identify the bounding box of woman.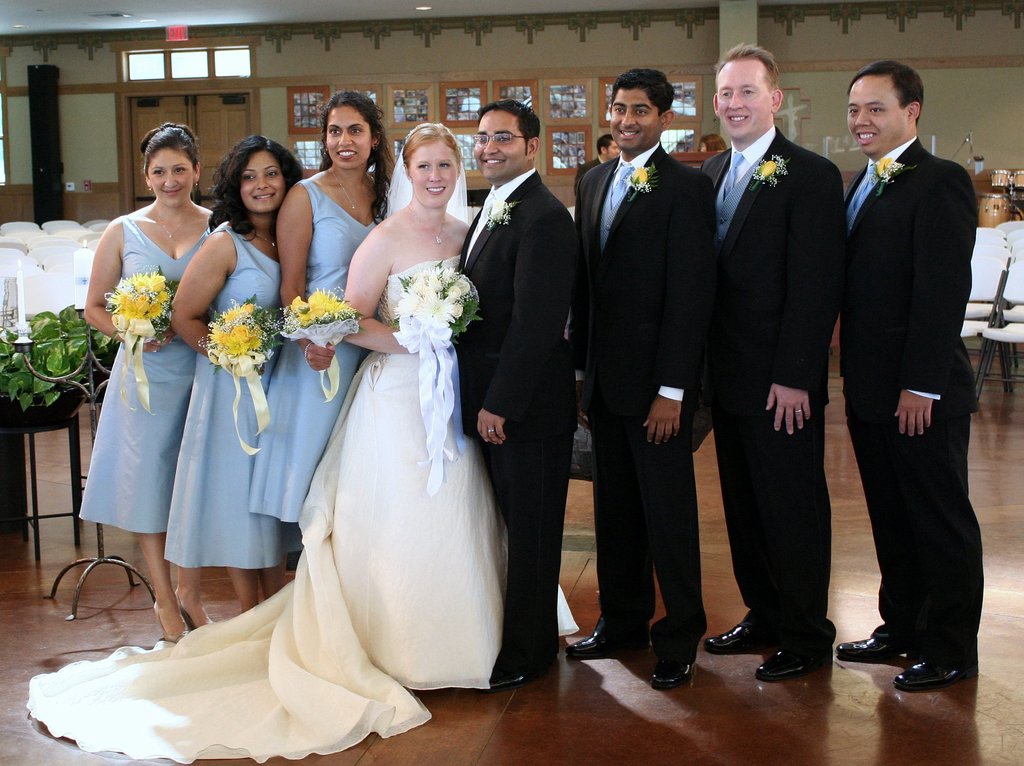
[left=694, top=132, right=726, bottom=156].
